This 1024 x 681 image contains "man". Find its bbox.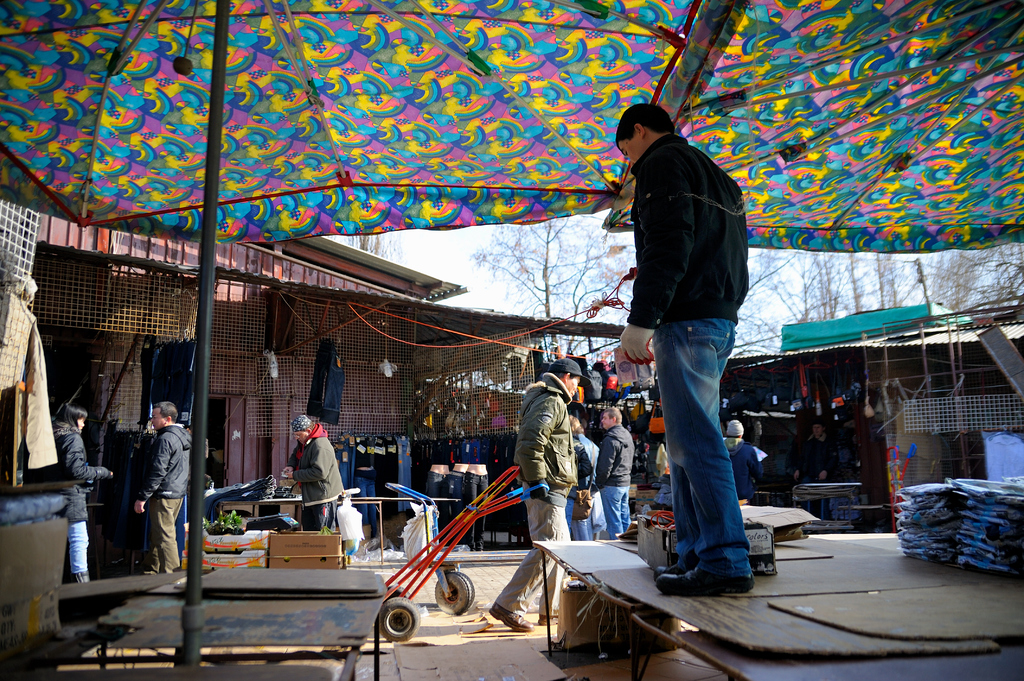
bbox=[134, 396, 194, 573].
